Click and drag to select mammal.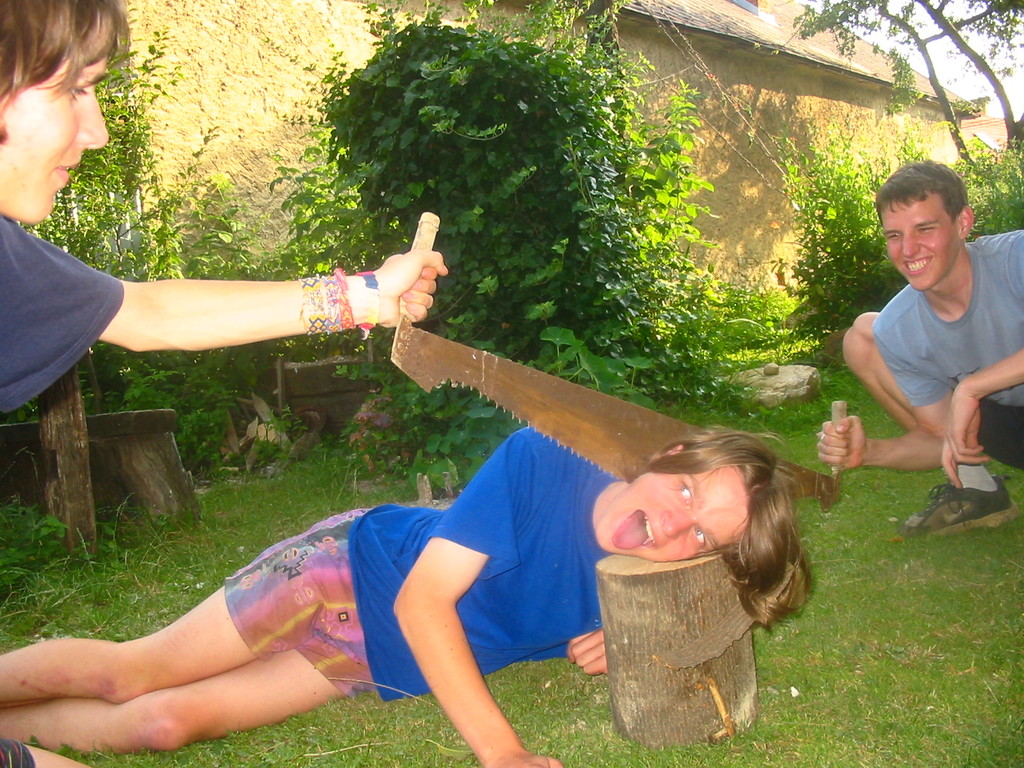
Selection: [0,428,812,767].
